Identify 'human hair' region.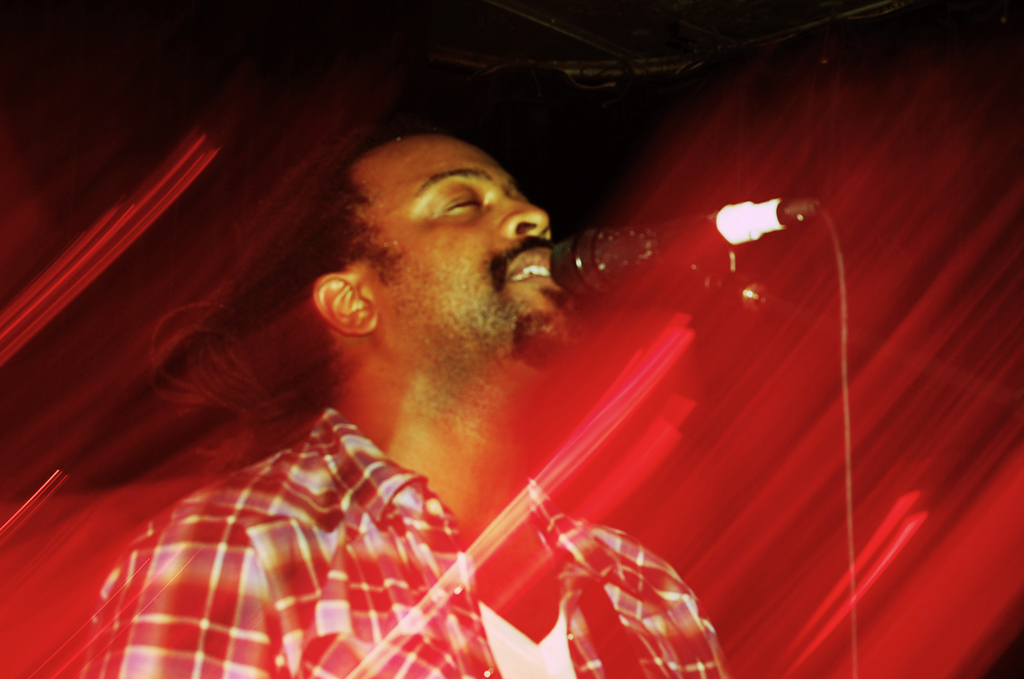
Region: (8,110,405,496).
